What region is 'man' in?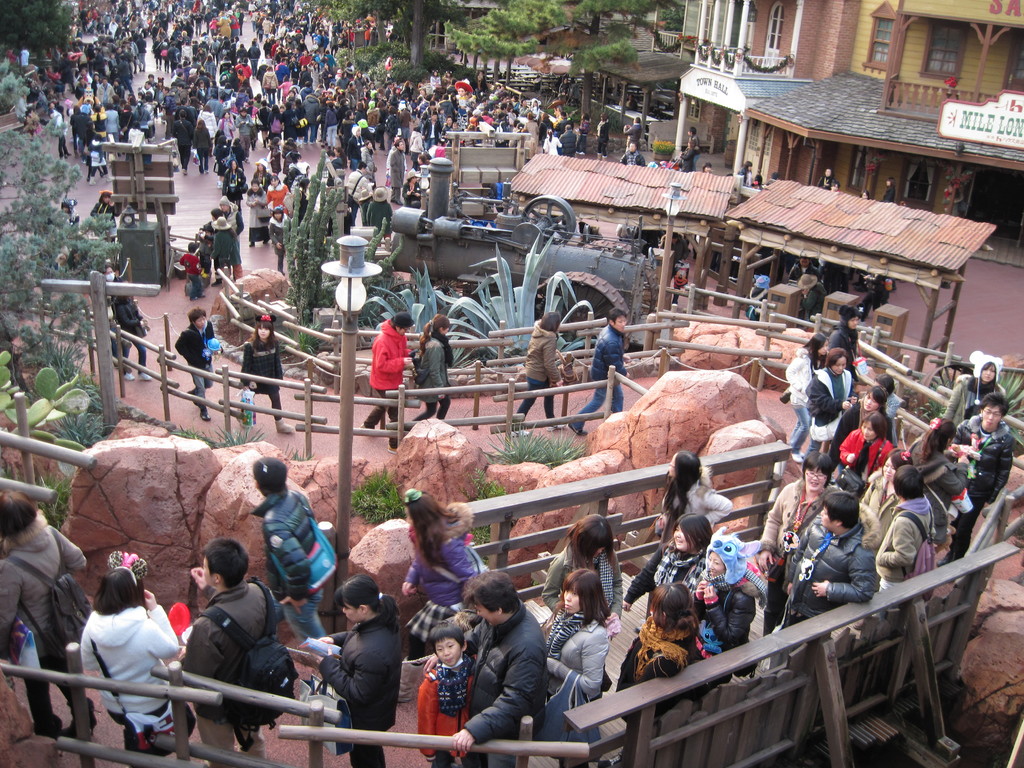
(left=776, top=490, right=876, bottom=627).
